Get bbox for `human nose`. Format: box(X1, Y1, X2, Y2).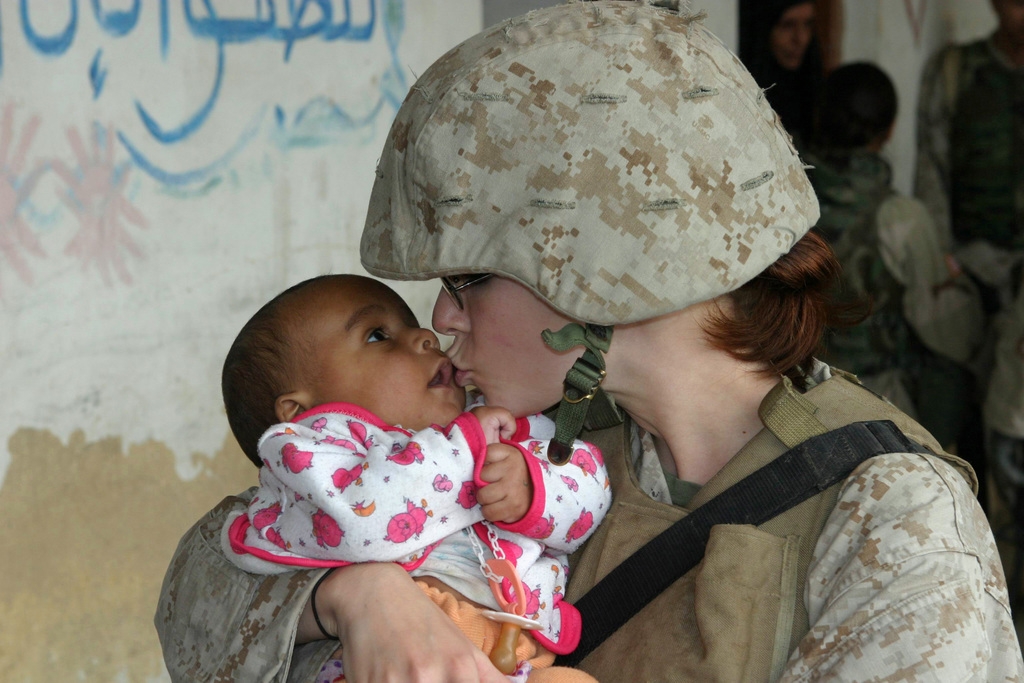
box(426, 282, 472, 336).
